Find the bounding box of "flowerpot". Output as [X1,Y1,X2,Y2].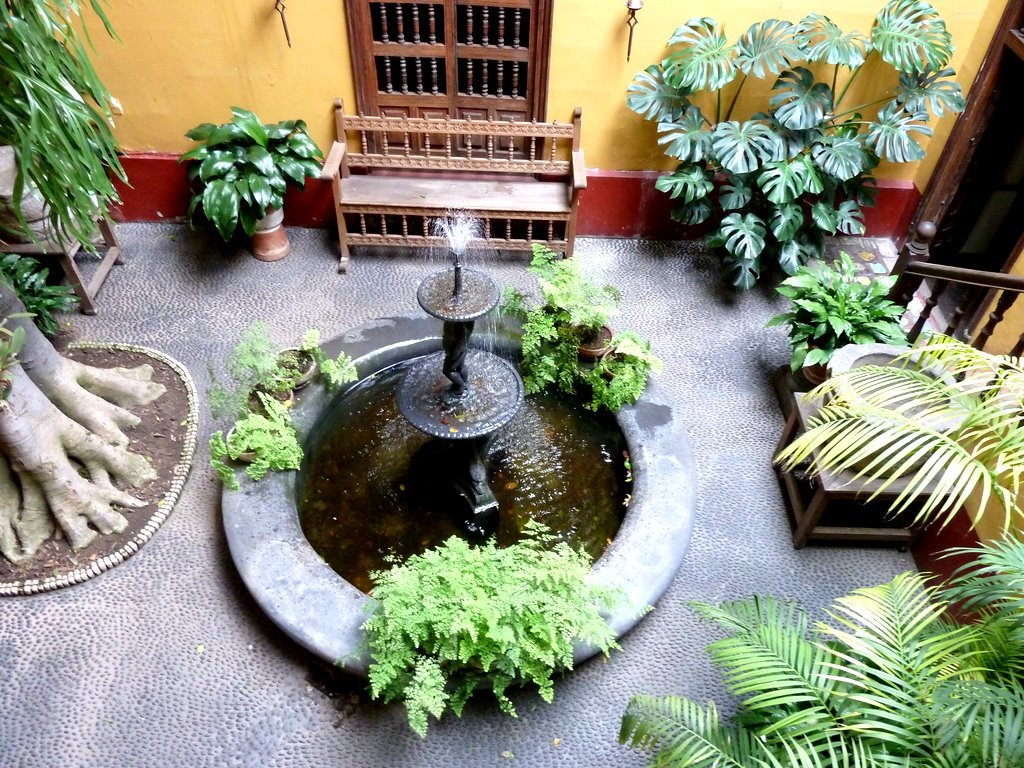
[740,190,824,261].
